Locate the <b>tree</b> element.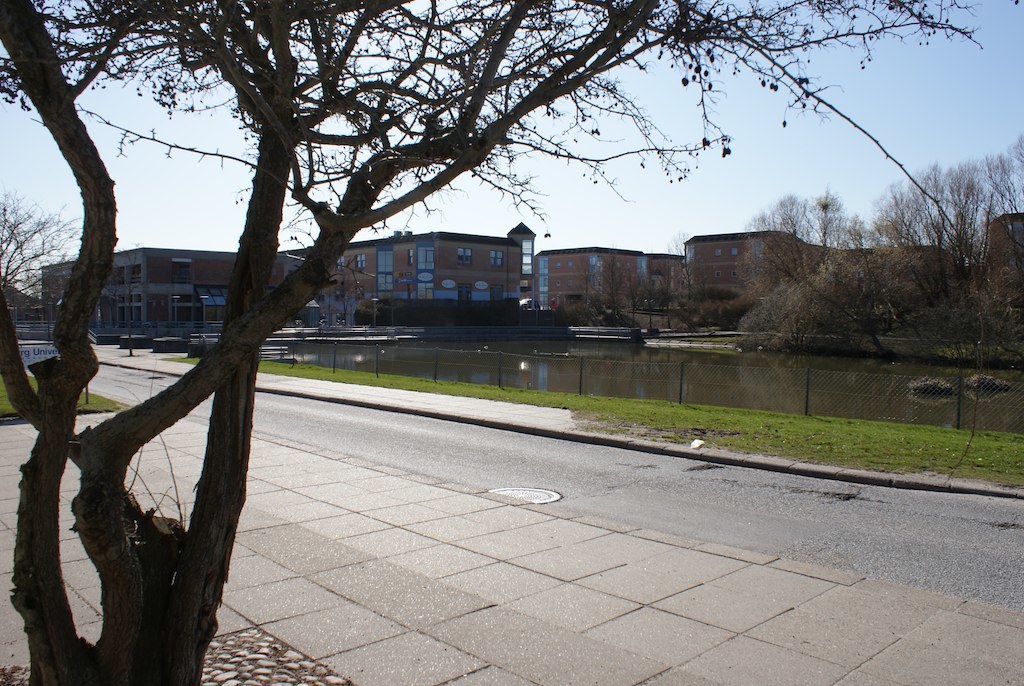
Element bbox: 0, 0, 983, 685.
